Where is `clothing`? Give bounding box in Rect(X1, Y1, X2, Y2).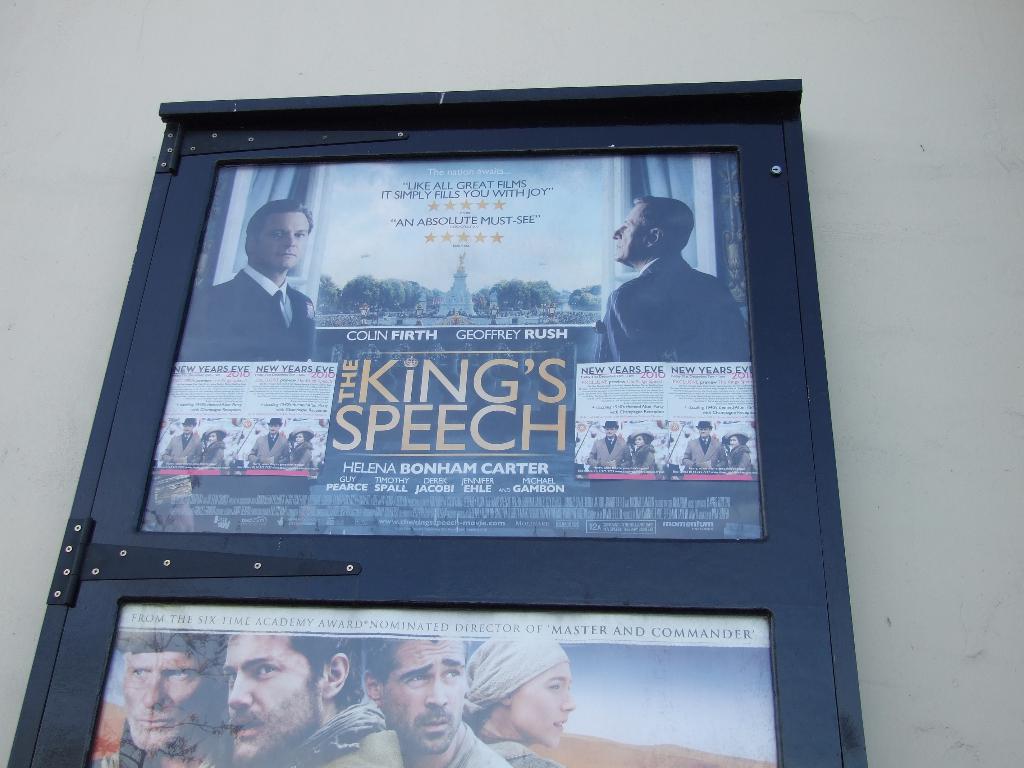
Rect(156, 435, 207, 465).
